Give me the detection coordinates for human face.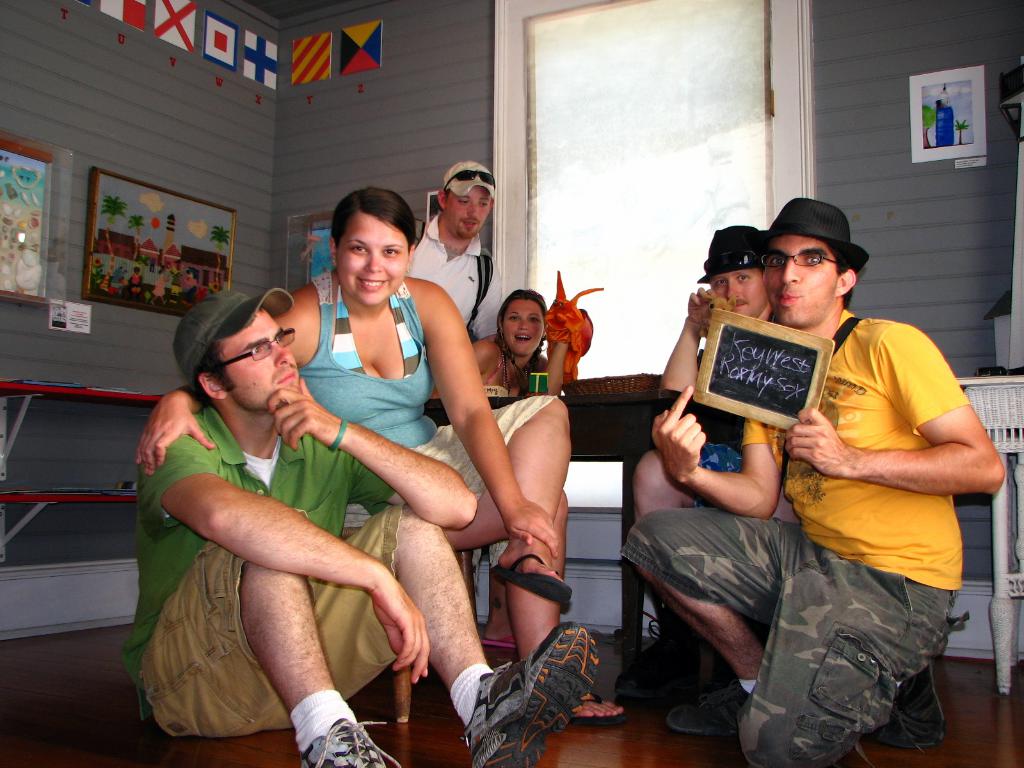
{"x1": 767, "y1": 230, "x2": 837, "y2": 326}.
